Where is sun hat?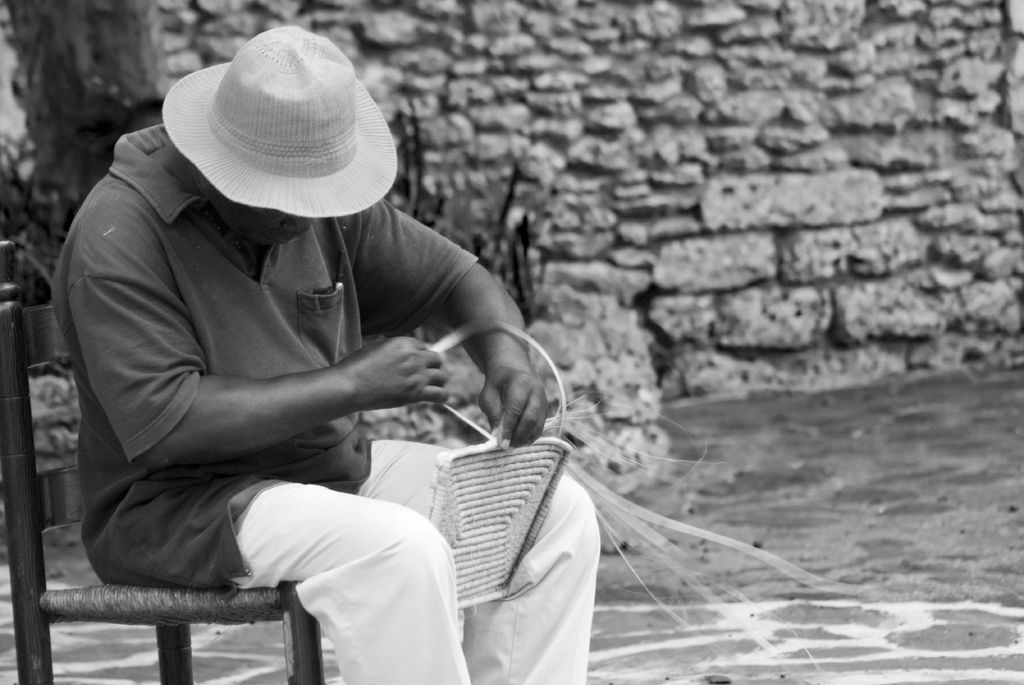
pyautogui.locateOnScreen(159, 21, 397, 218).
